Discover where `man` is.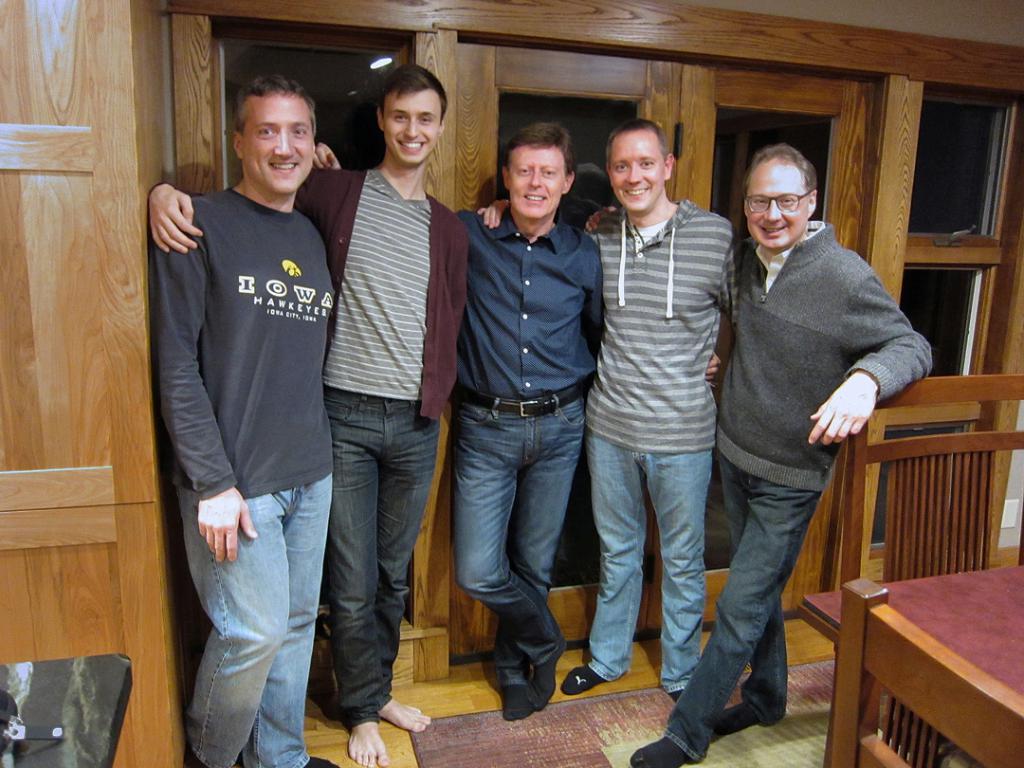
Discovered at [455,123,722,724].
